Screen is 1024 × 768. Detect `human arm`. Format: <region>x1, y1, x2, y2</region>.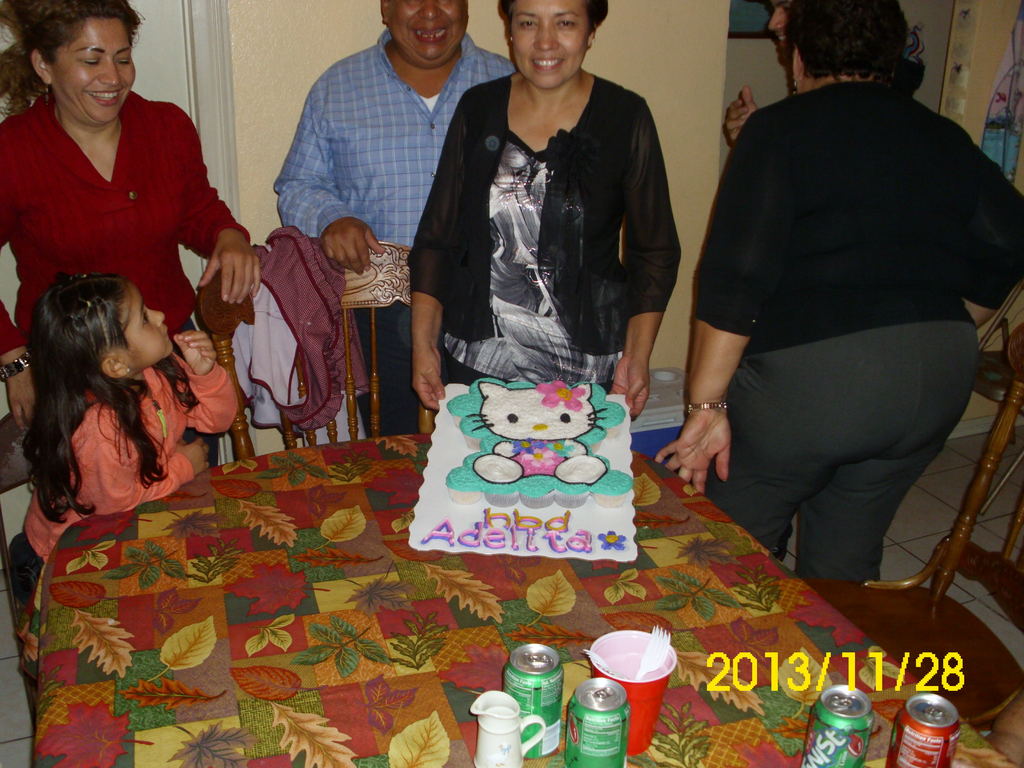
<region>0, 131, 34, 429</region>.
